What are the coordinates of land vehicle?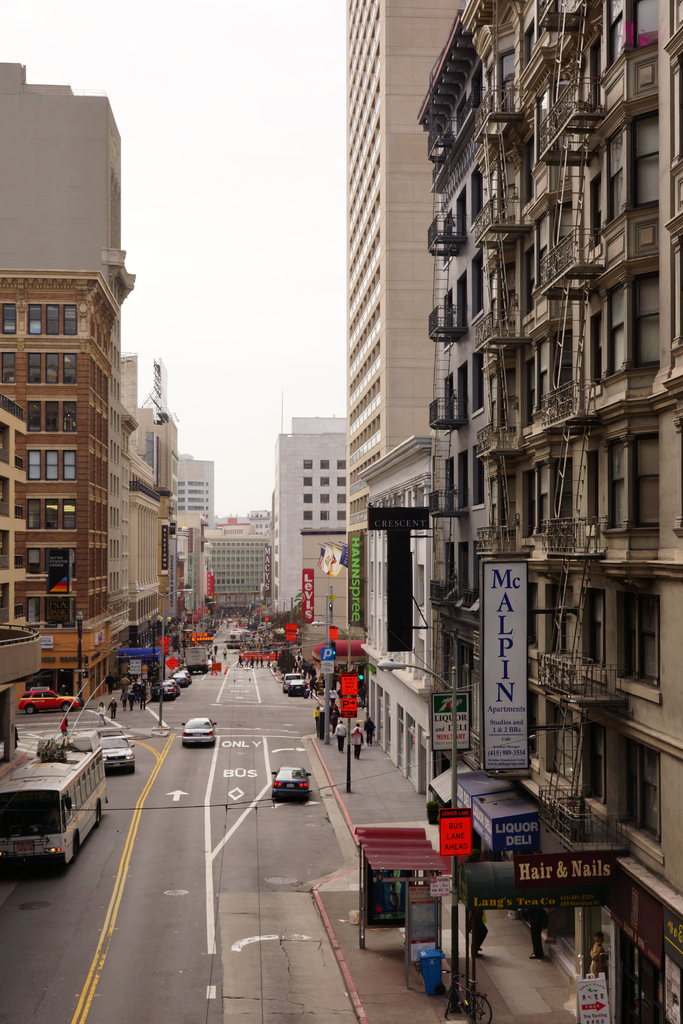
(x1=170, y1=671, x2=187, y2=689).
